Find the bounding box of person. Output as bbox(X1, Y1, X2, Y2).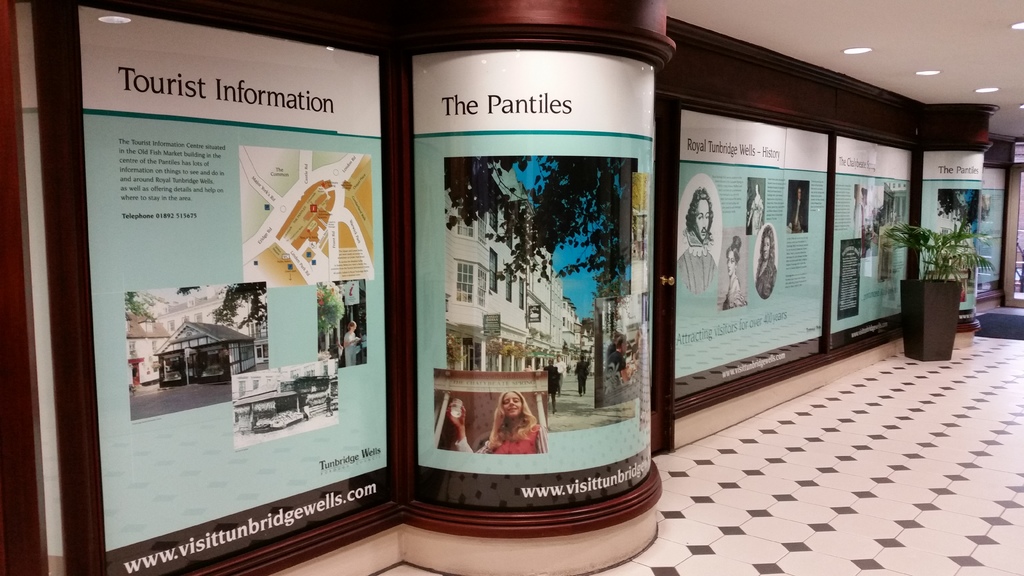
bbox(575, 355, 589, 398).
